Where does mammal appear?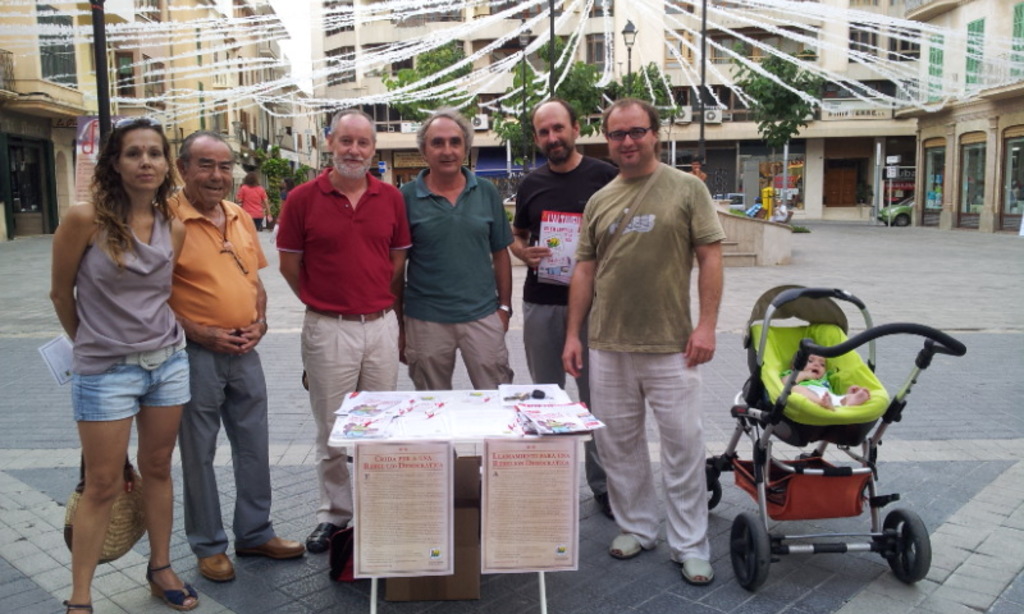
Appears at locate(785, 352, 864, 405).
